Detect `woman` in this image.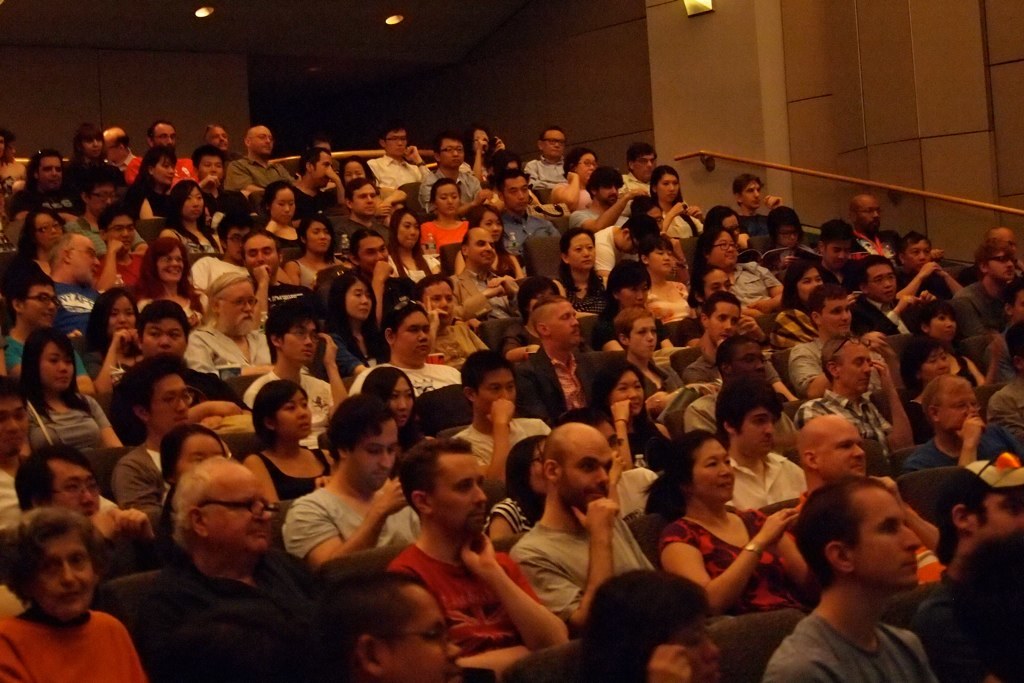
Detection: bbox=[165, 179, 230, 254].
